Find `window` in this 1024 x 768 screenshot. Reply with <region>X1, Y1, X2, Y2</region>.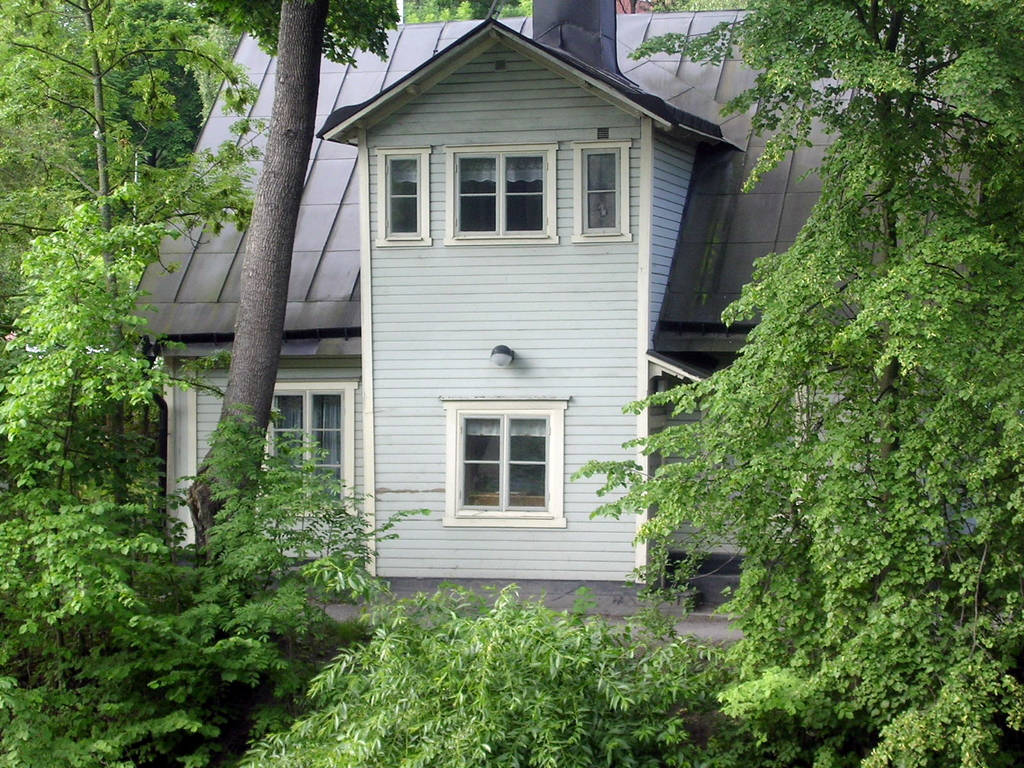
<region>557, 155, 620, 241</region>.
